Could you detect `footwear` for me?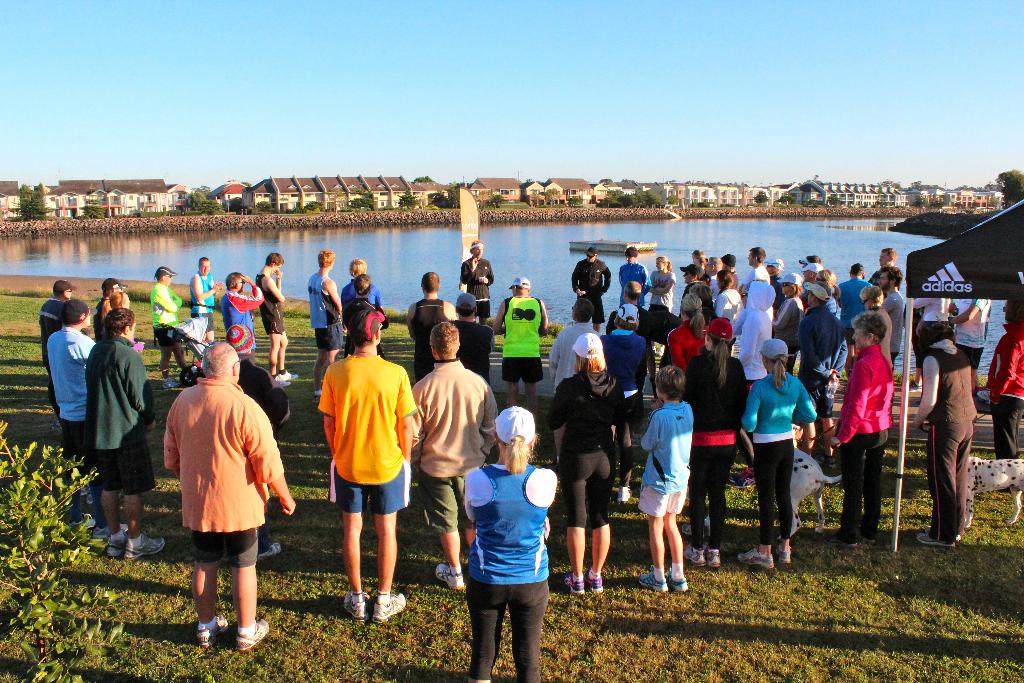
Detection result: BBox(675, 567, 689, 584).
